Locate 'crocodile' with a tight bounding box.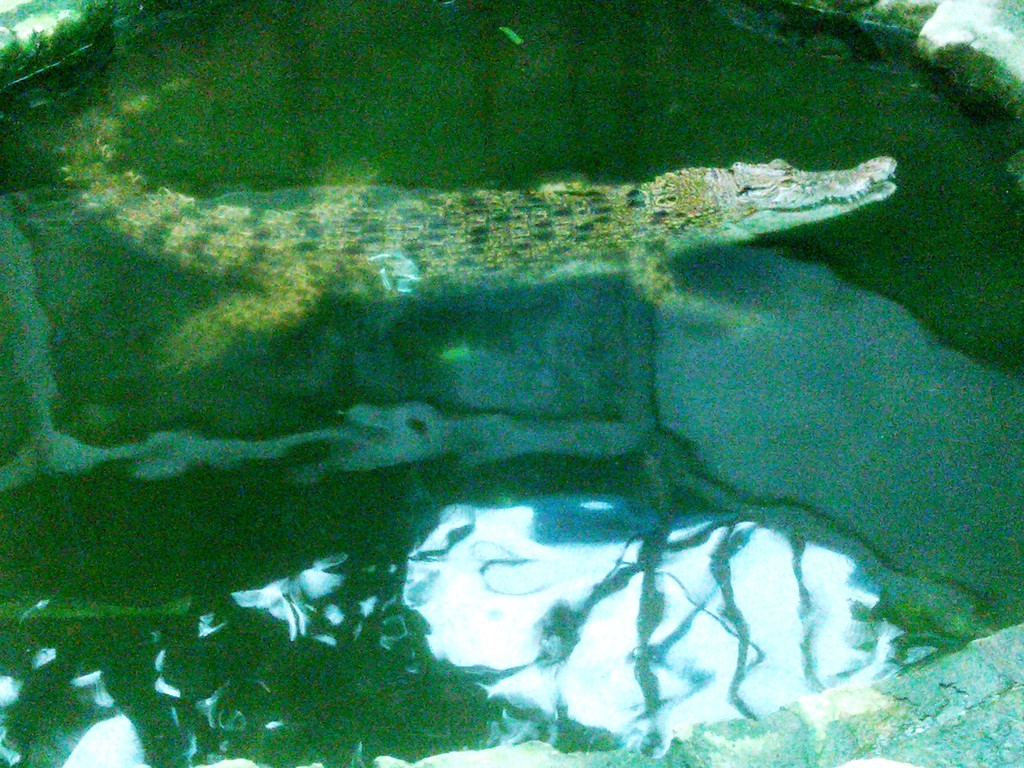
bbox=[52, 78, 897, 373].
